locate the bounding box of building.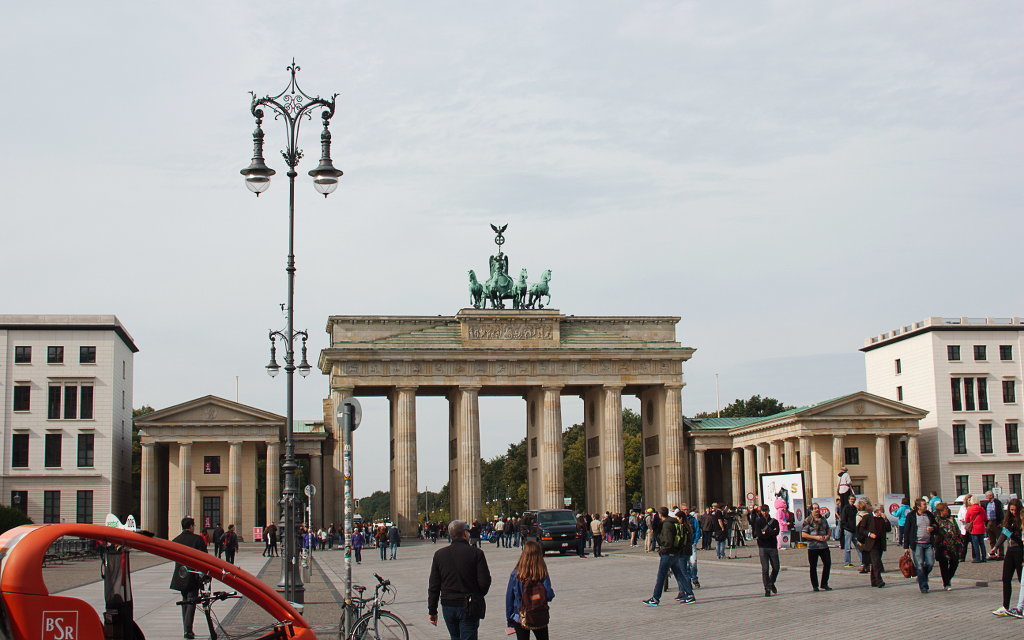
Bounding box: <region>865, 315, 1020, 513</region>.
